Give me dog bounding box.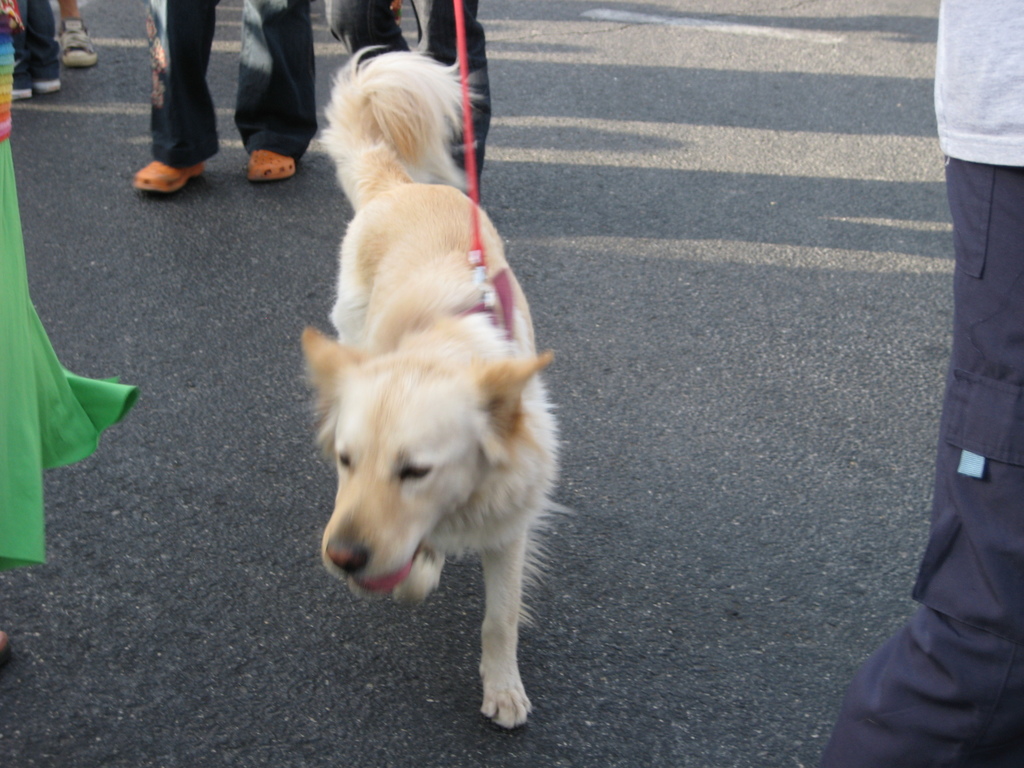
l=300, t=43, r=571, b=730.
